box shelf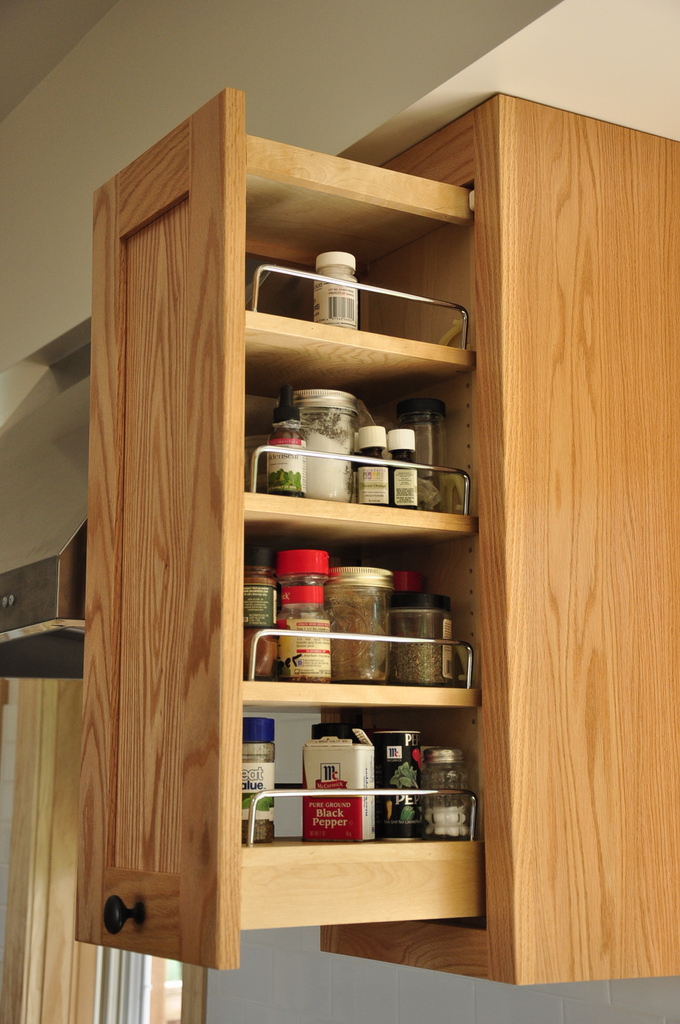
{"x1": 234, "y1": 534, "x2": 490, "y2": 700}
